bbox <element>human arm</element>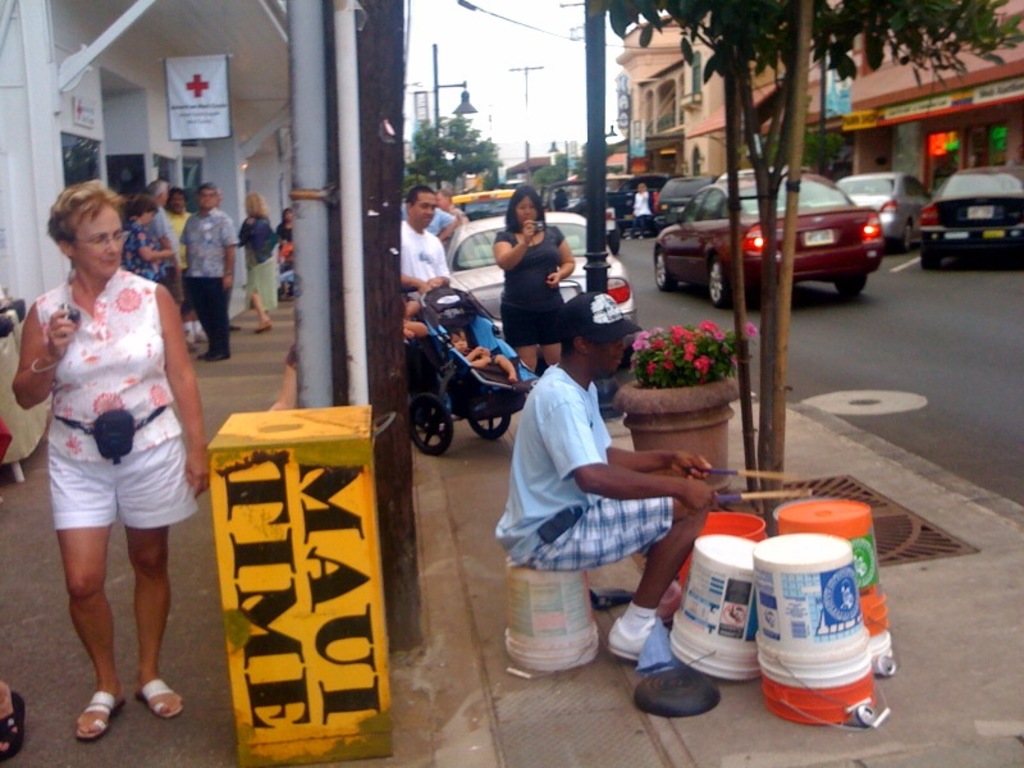
Rect(490, 220, 535, 275)
